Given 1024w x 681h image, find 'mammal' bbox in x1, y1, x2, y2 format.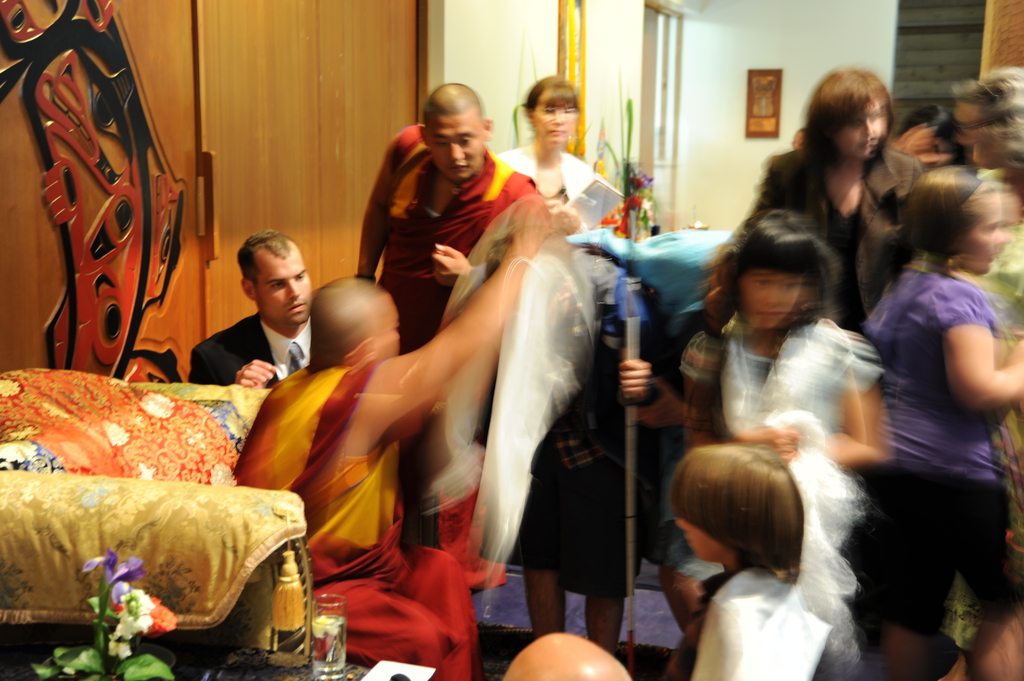
719, 61, 917, 327.
